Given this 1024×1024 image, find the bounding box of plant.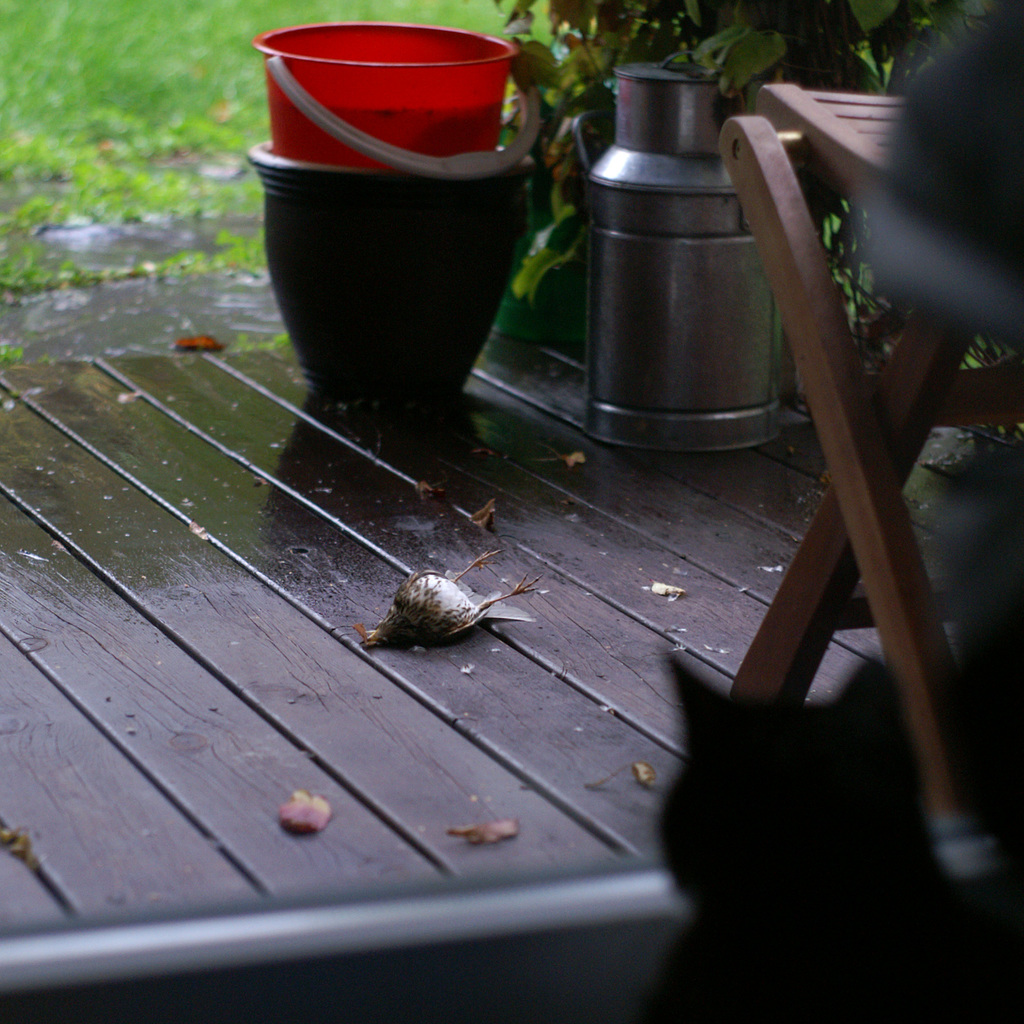
(0,333,28,375).
